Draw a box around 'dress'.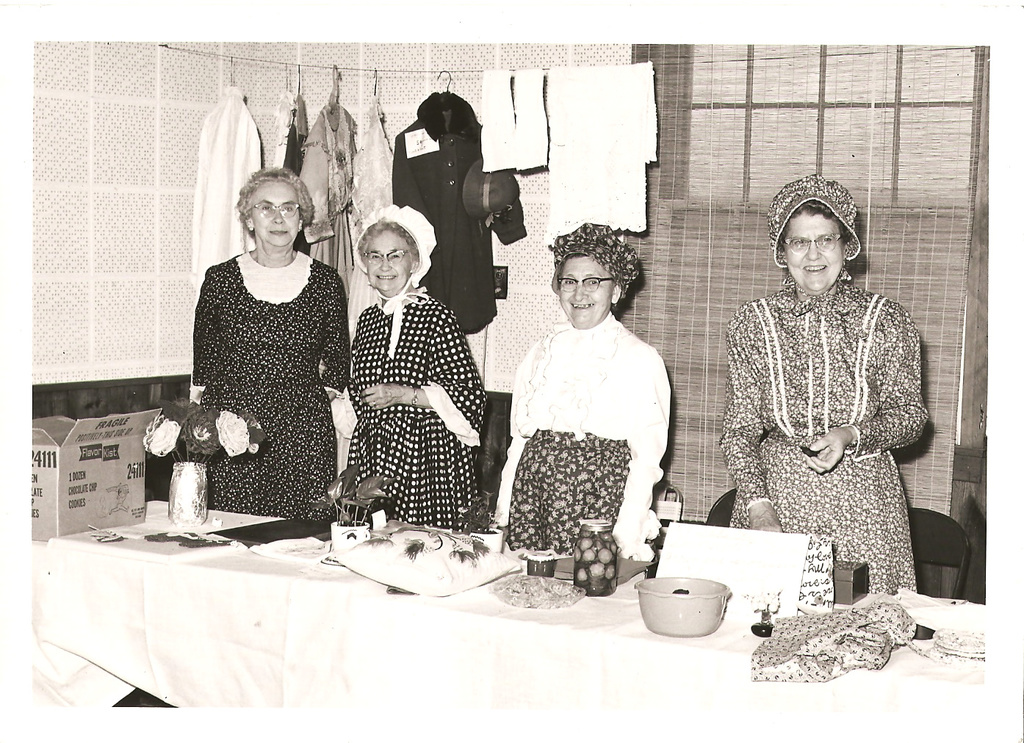
[191,247,353,536].
